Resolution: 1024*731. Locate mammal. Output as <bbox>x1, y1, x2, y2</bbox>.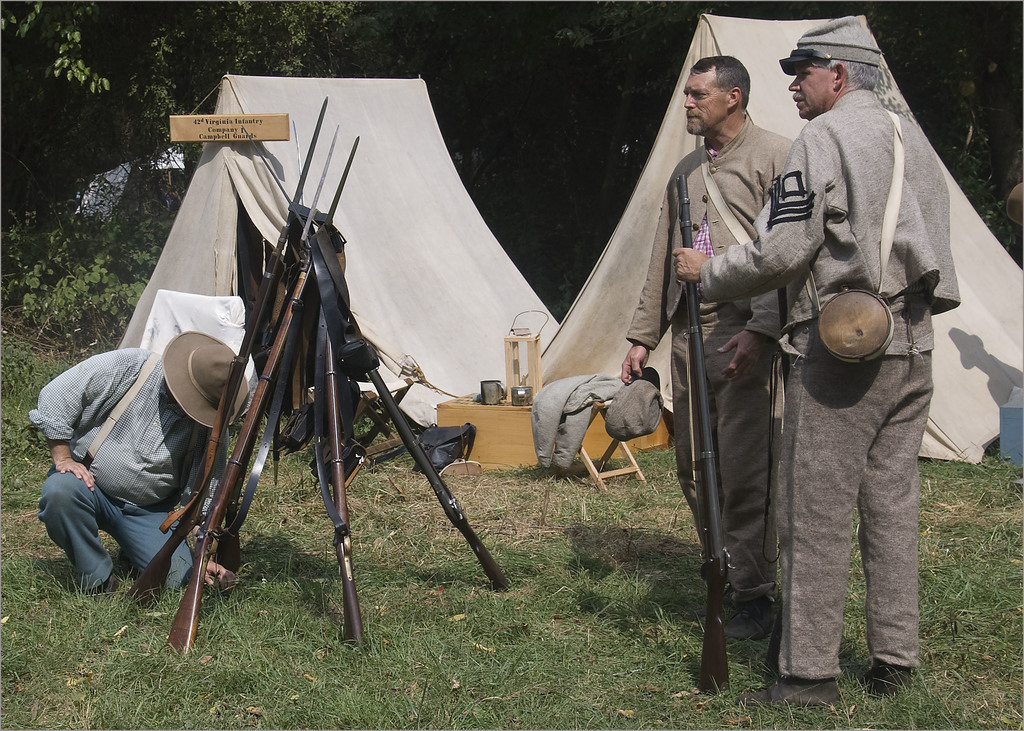
<bbox>751, 61, 940, 711</bbox>.
